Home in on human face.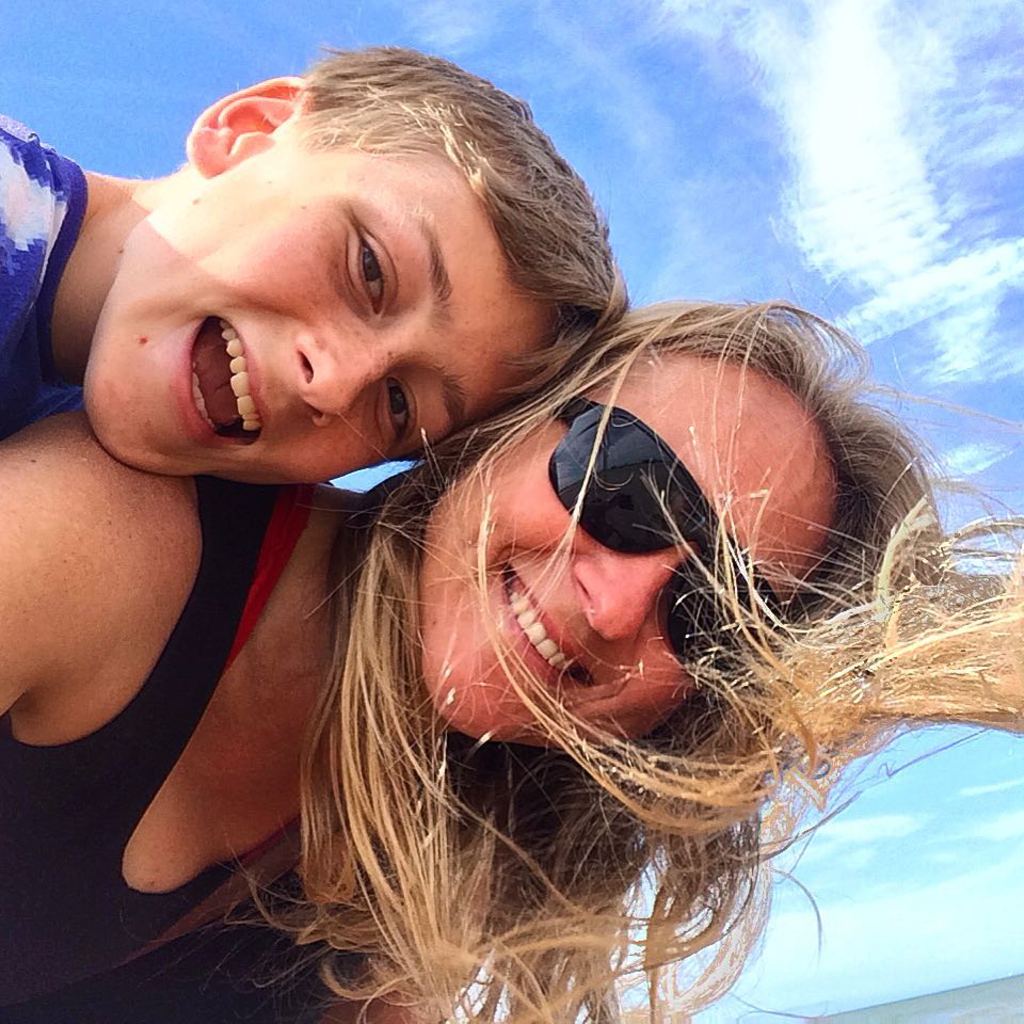
Homed in at x1=87 y1=98 x2=564 y2=491.
